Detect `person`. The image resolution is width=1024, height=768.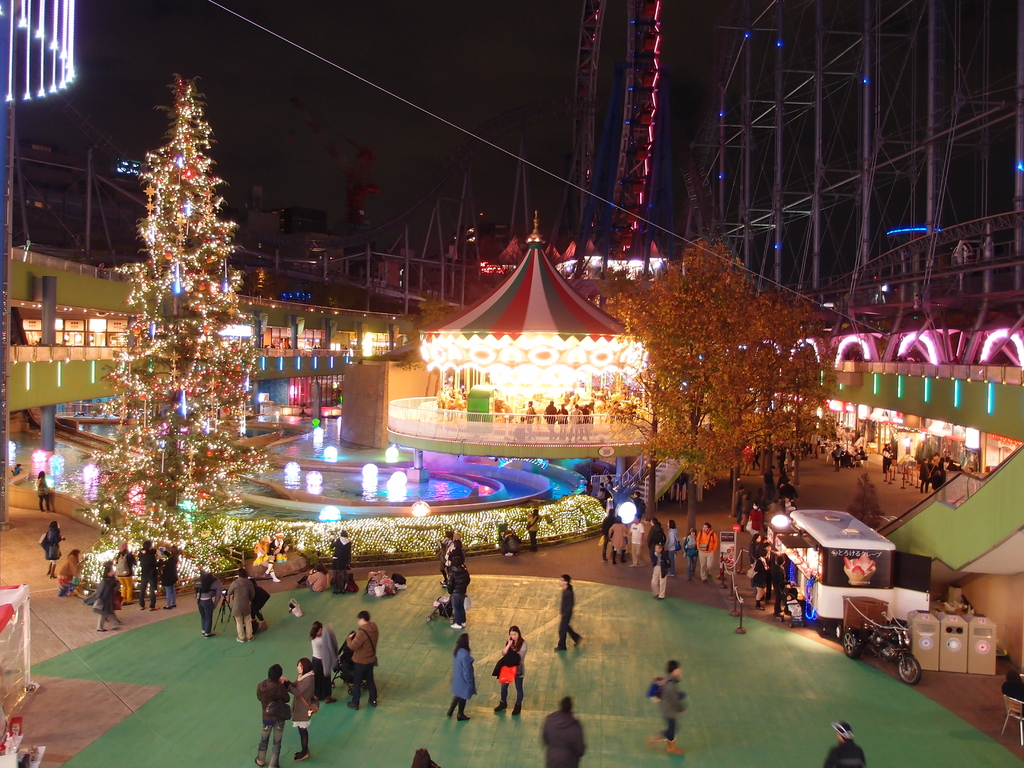
crop(558, 571, 582, 653).
